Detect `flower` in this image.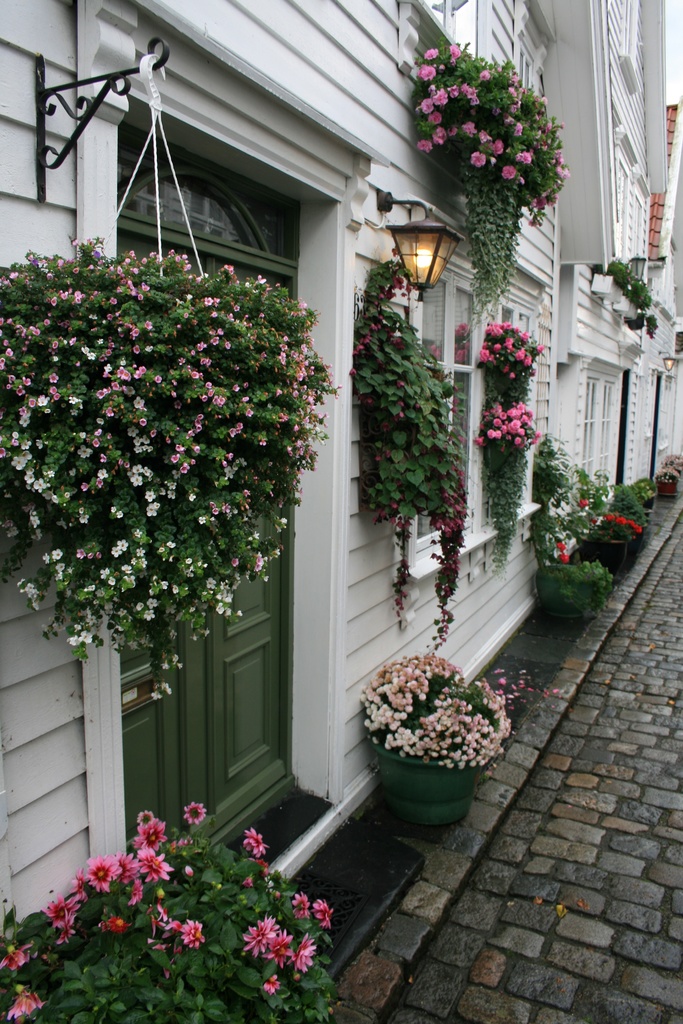
Detection: crop(103, 913, 126, 937).
